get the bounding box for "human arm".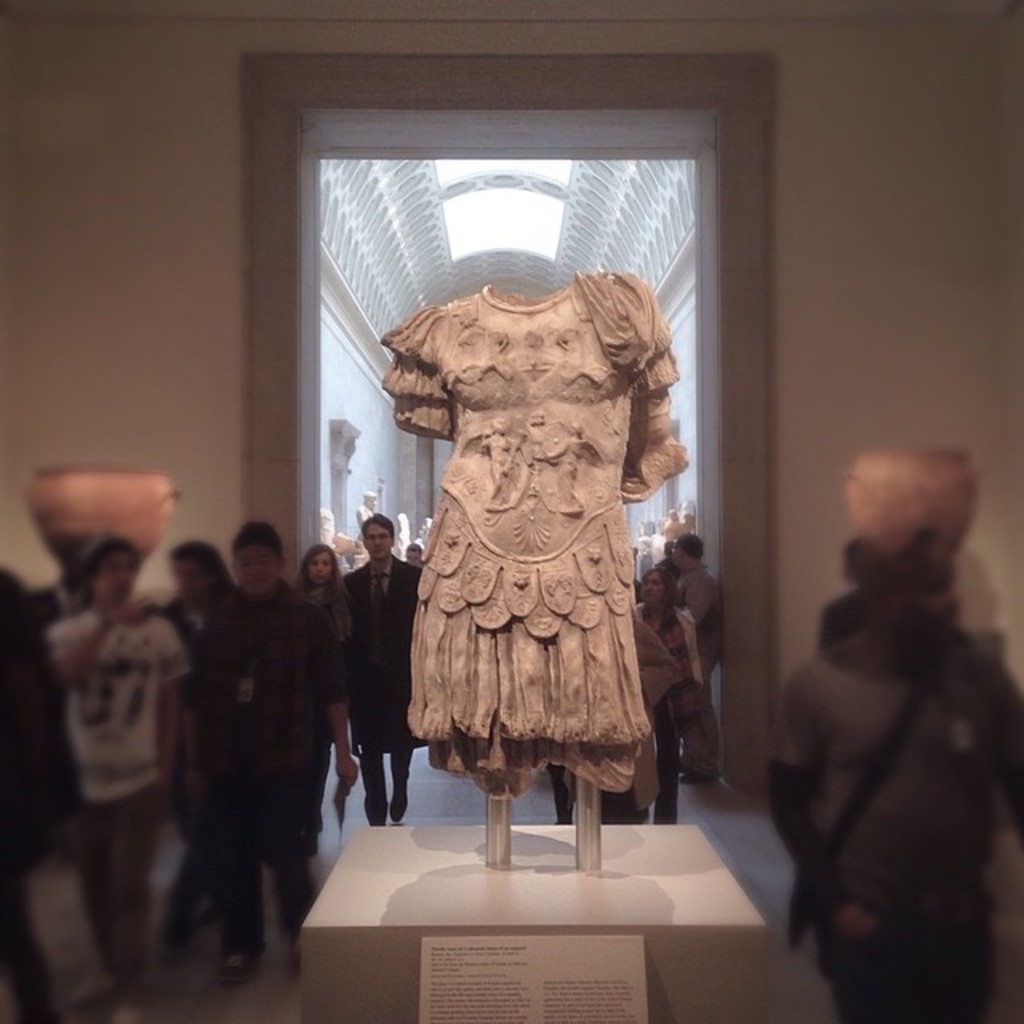
select_region(320, 621, 362, 789).
